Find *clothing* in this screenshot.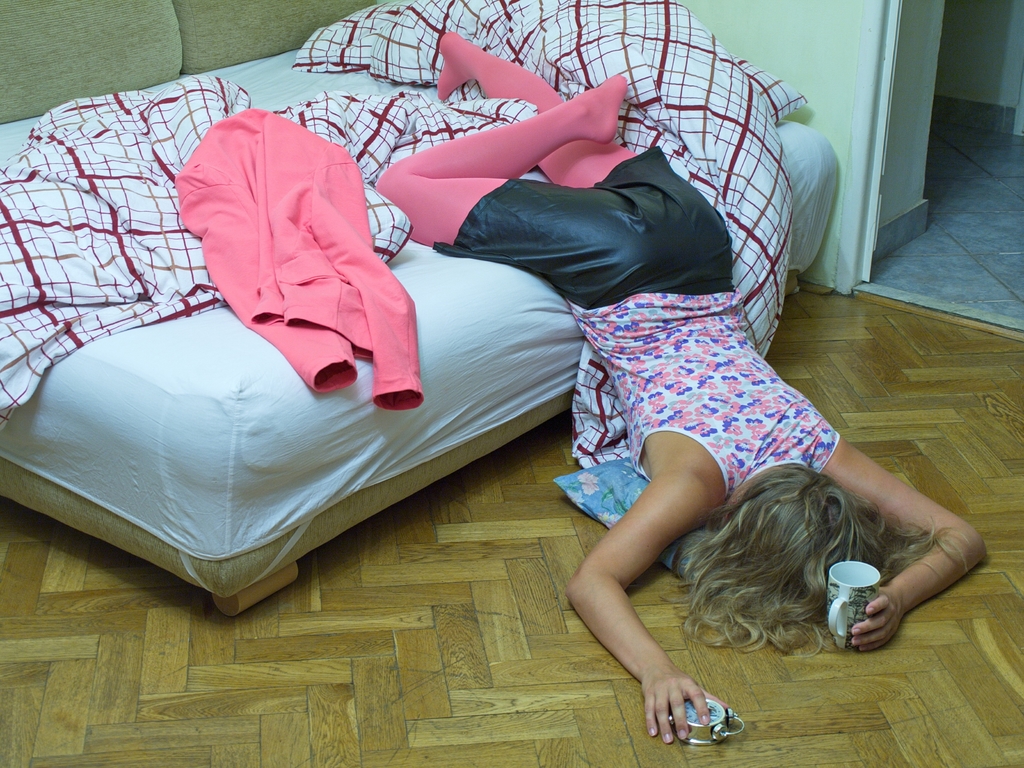
The bounding box for *clothing* is x1=431, y1=143, x2=844, y2=518.
